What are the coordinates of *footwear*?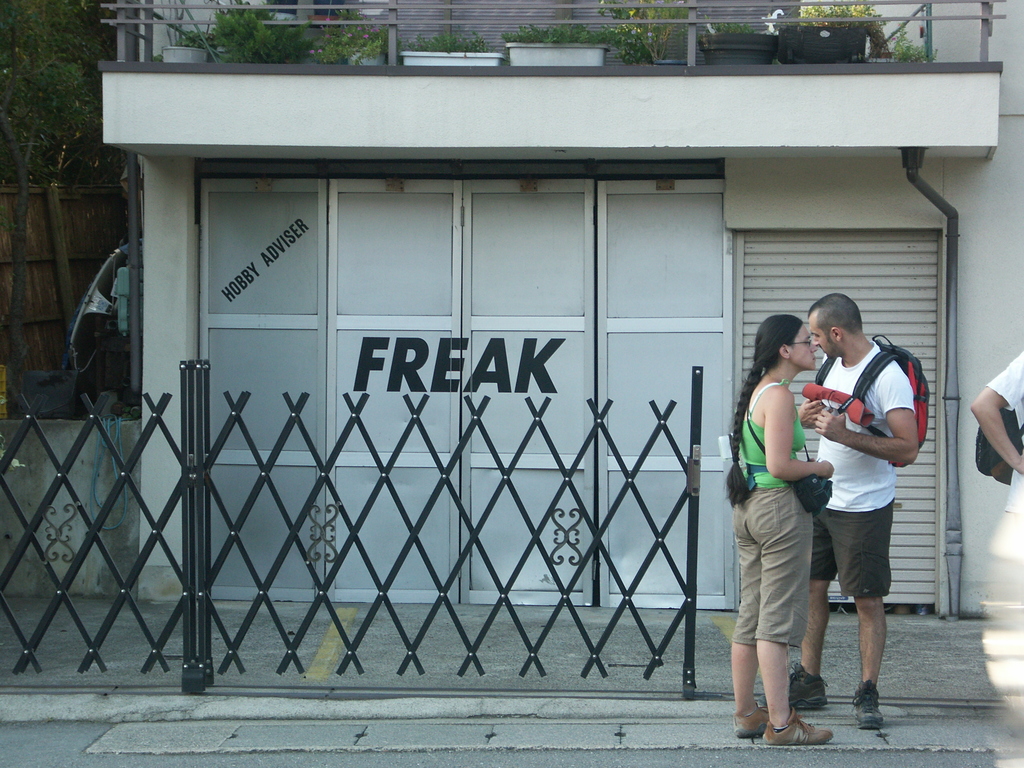
BBox(735, 703, 772, 741).
